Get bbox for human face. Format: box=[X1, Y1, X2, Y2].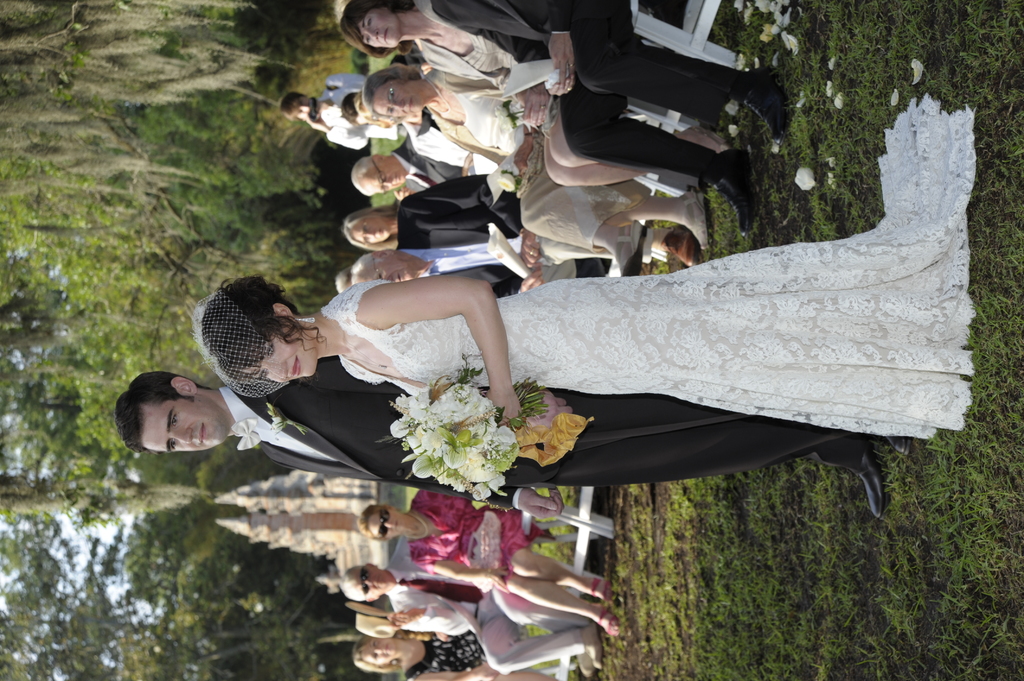
box=[353, 212, 393, 244].
